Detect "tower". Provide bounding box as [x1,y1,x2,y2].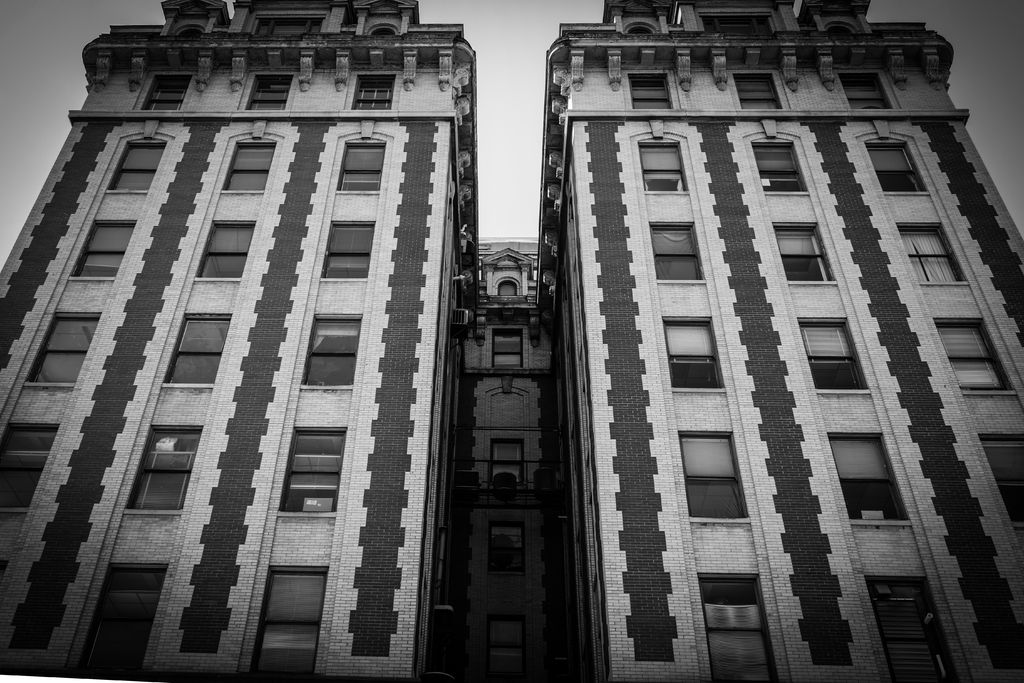
[529,0,1023,668].
